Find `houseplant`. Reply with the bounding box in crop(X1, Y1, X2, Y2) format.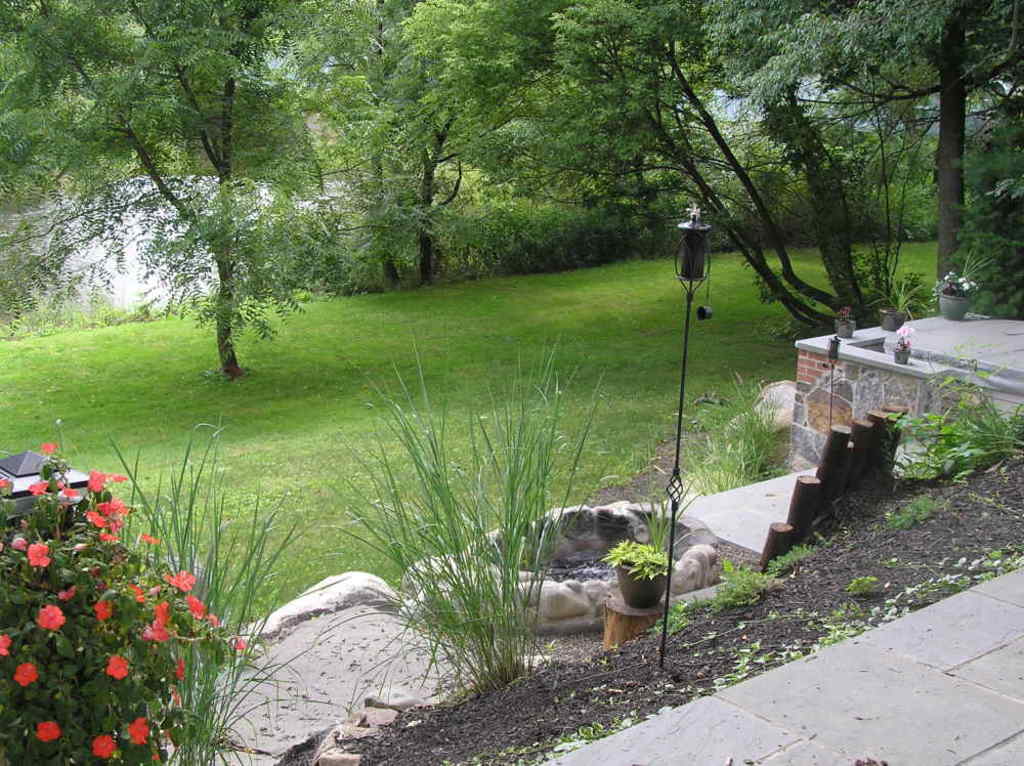
crop(890, 330, 912, 369).
